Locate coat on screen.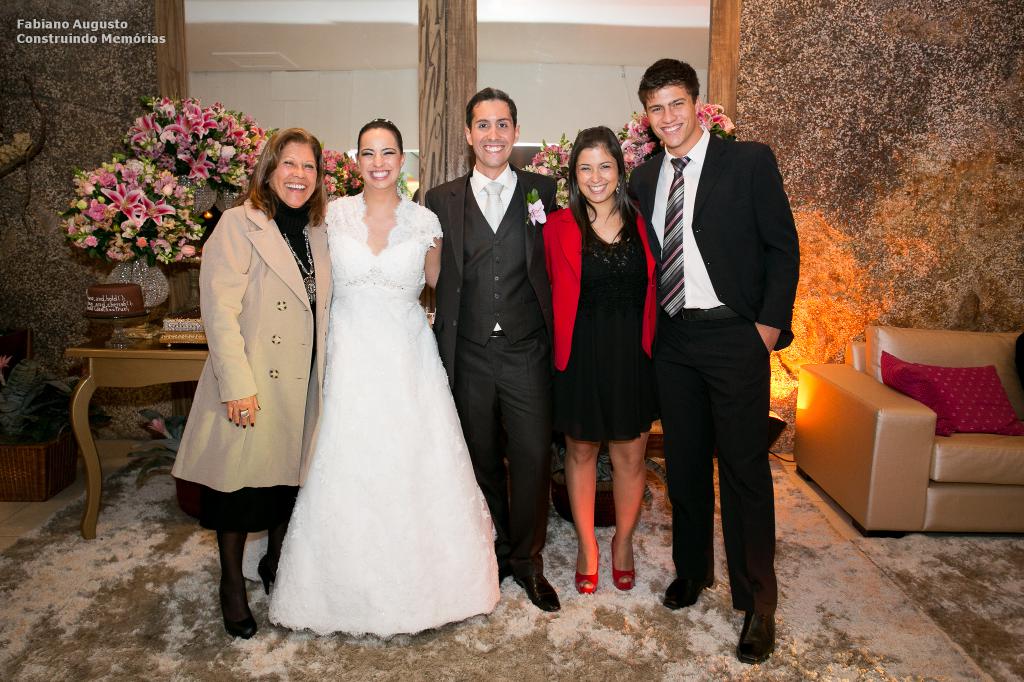
On screen at {"left": 534, "top": 197, "right": 664, "bottom": 367}.
